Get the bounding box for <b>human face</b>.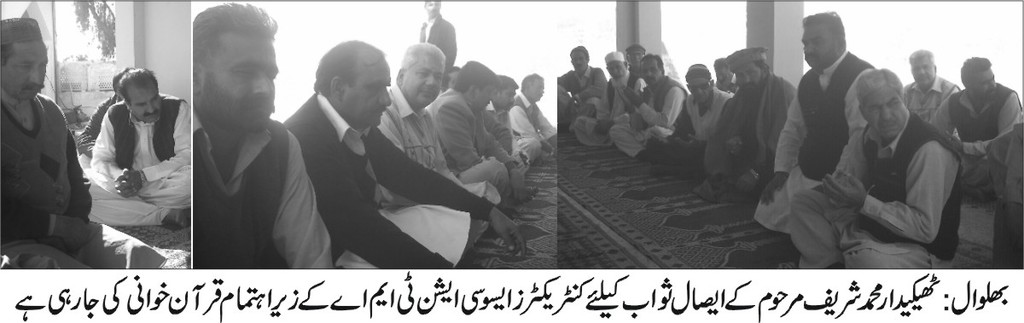
bbox=[911, 56, 935, 89].
